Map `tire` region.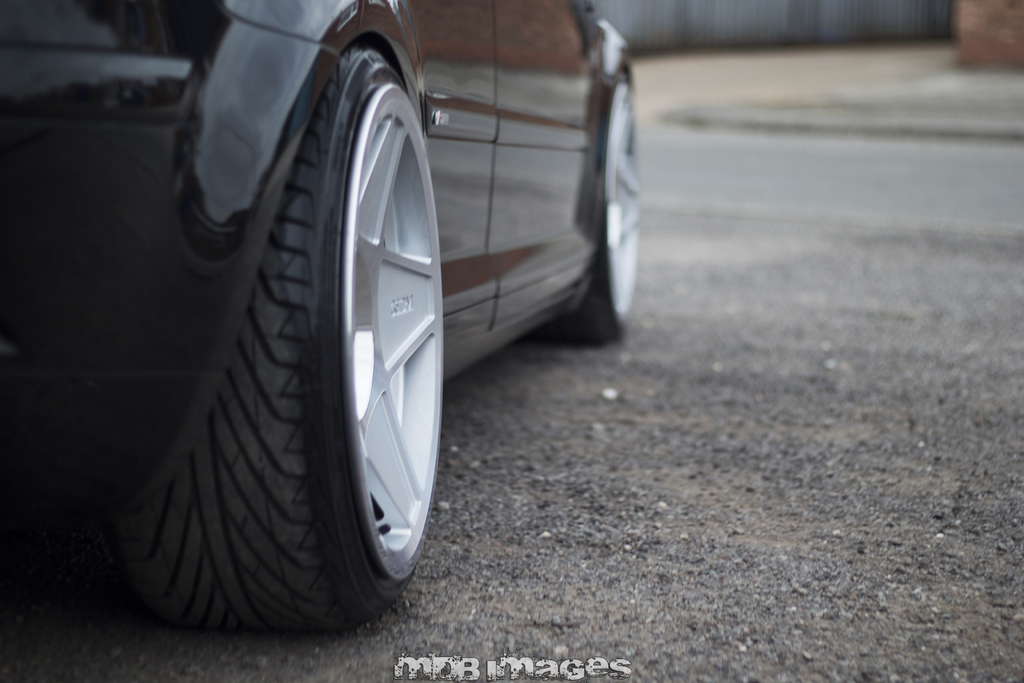
Mapped to Rect(562, 74, 641, 342).
